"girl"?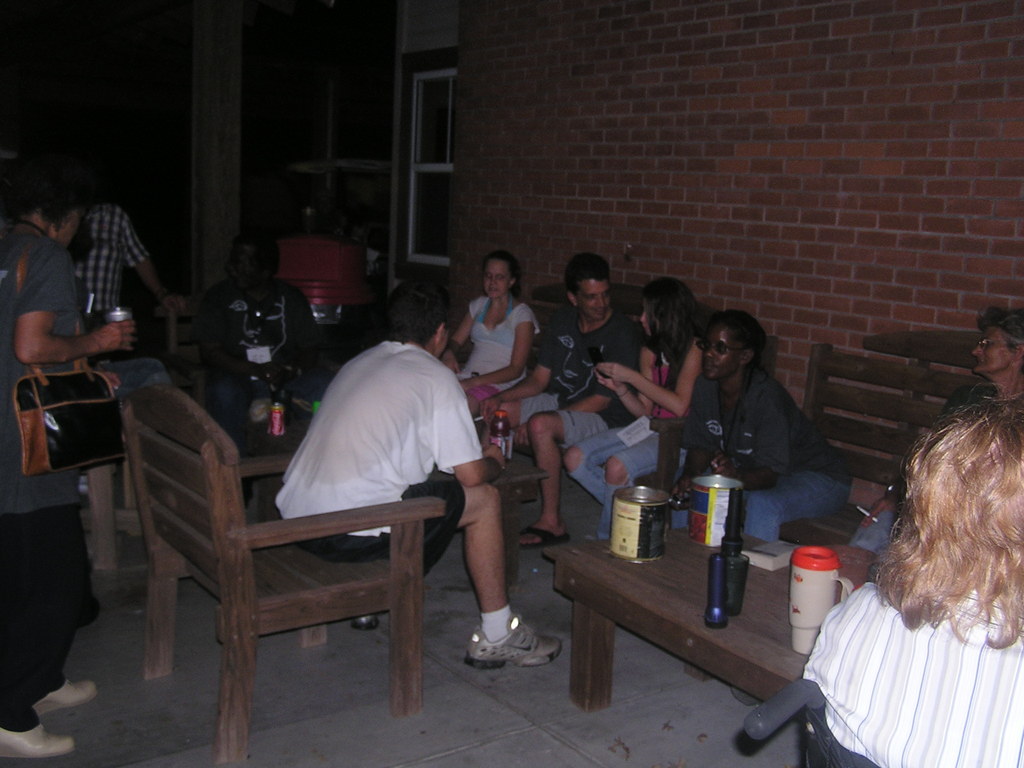
pyautogui.locateOnScreen(556, 276, 707, 534)
